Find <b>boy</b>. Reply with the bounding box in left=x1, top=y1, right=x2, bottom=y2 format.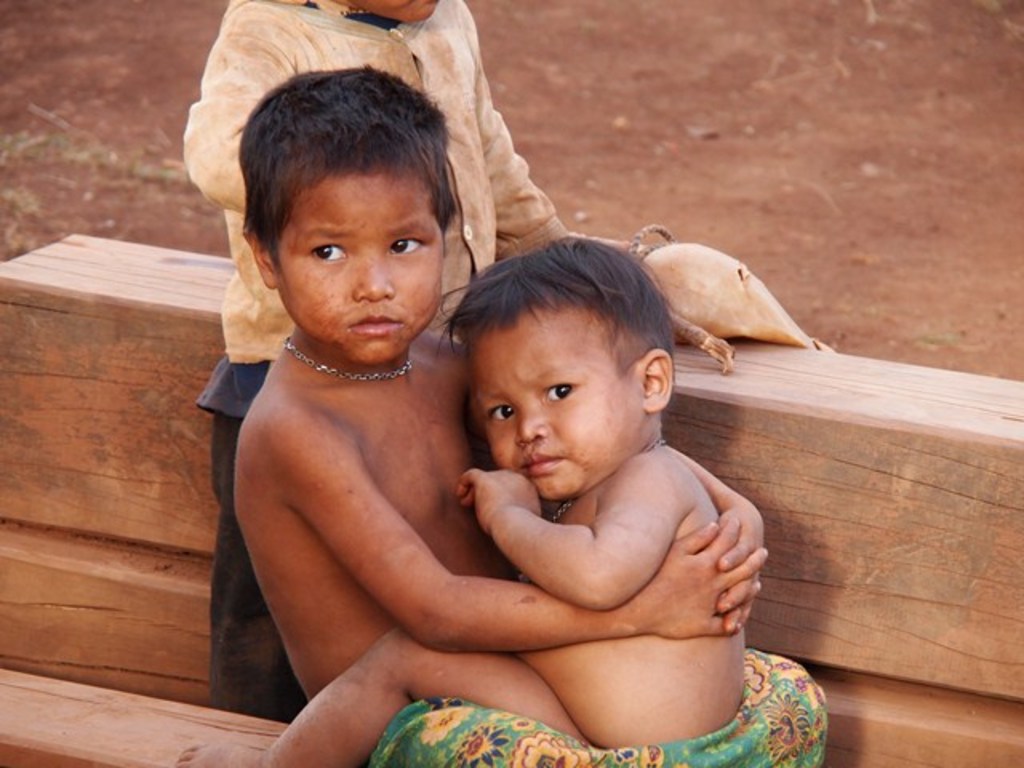
left=234, top=67, right=834, bottom=766.
